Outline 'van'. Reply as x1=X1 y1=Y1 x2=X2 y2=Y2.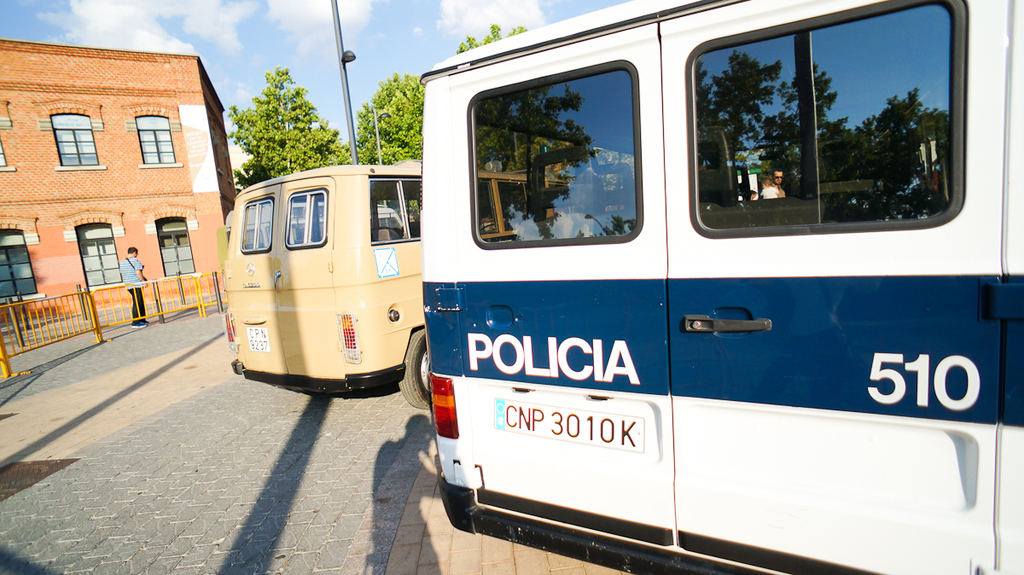
x1=419 y1=0 x2=1023 y2=574.
